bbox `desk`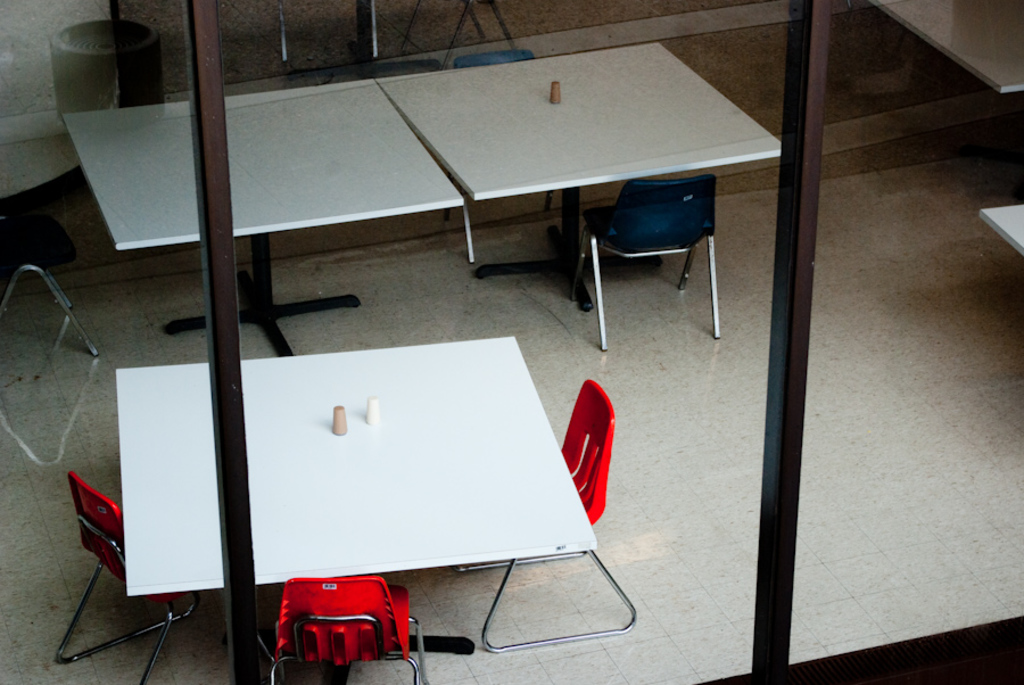
379 42 782 302
